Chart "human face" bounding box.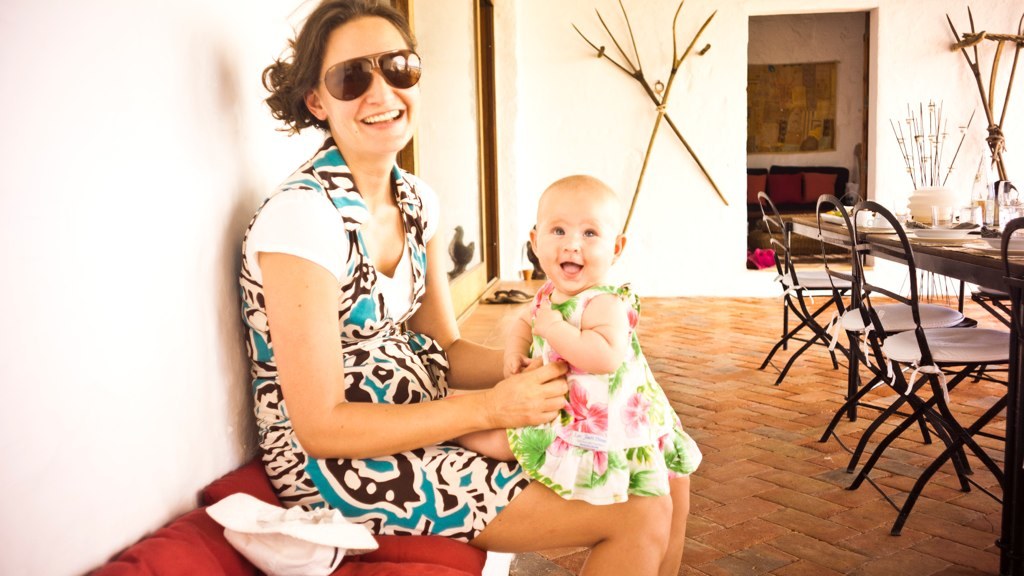
Charted: Rect(319, 13, 422, 152).
